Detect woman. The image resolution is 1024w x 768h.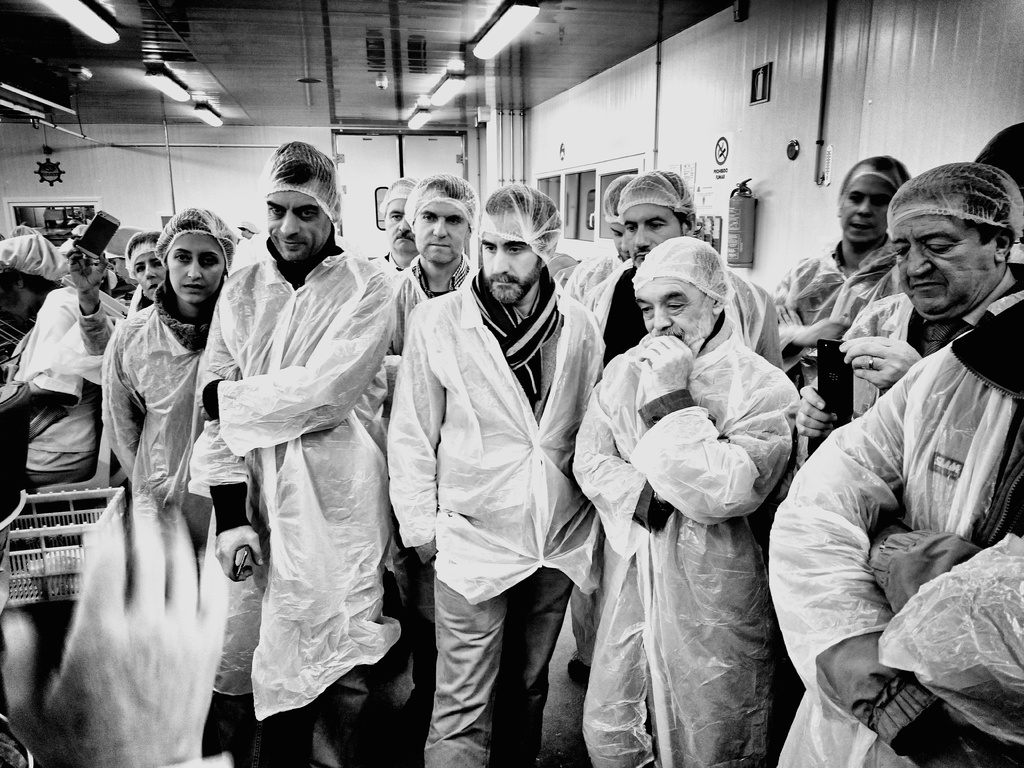
select_region(71, 230, 173, 362).
